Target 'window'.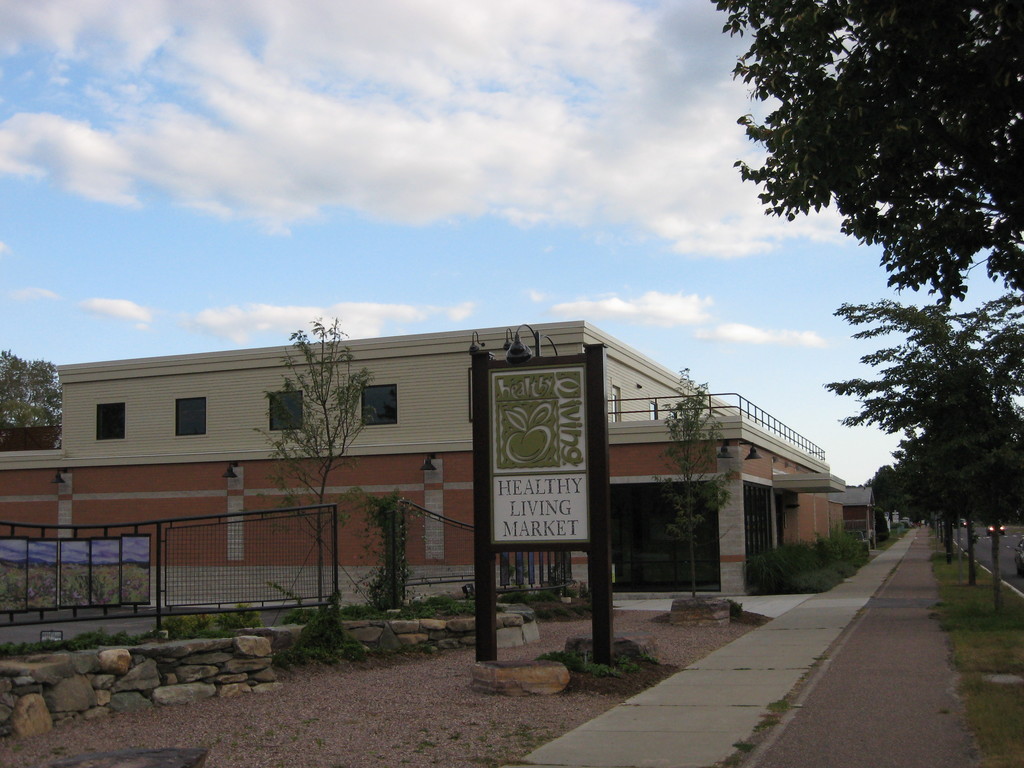
Target region: 361, 387, 397, 420.
